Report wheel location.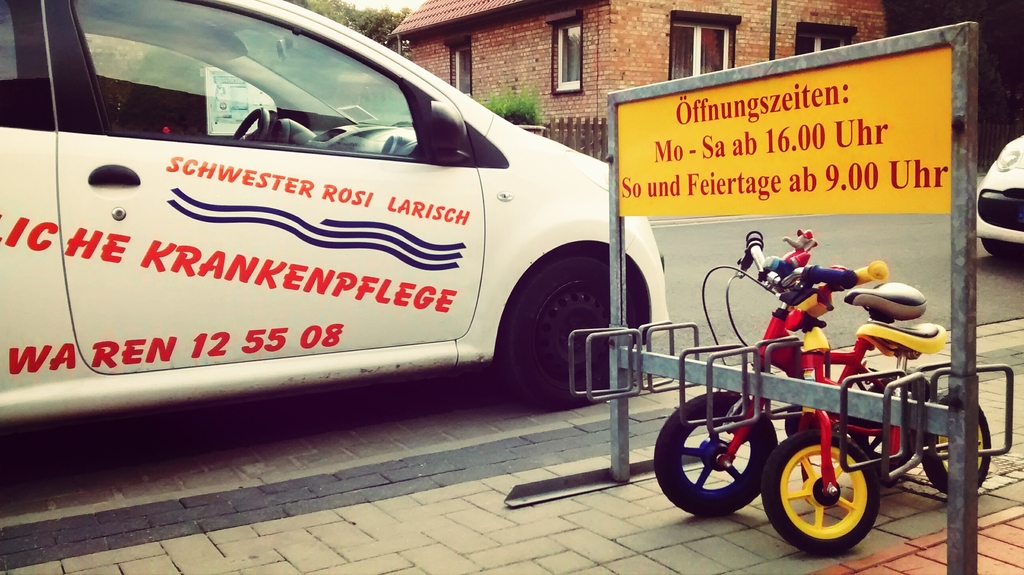
Report: [x1=653, y1=391, x2=785, y2=519].
